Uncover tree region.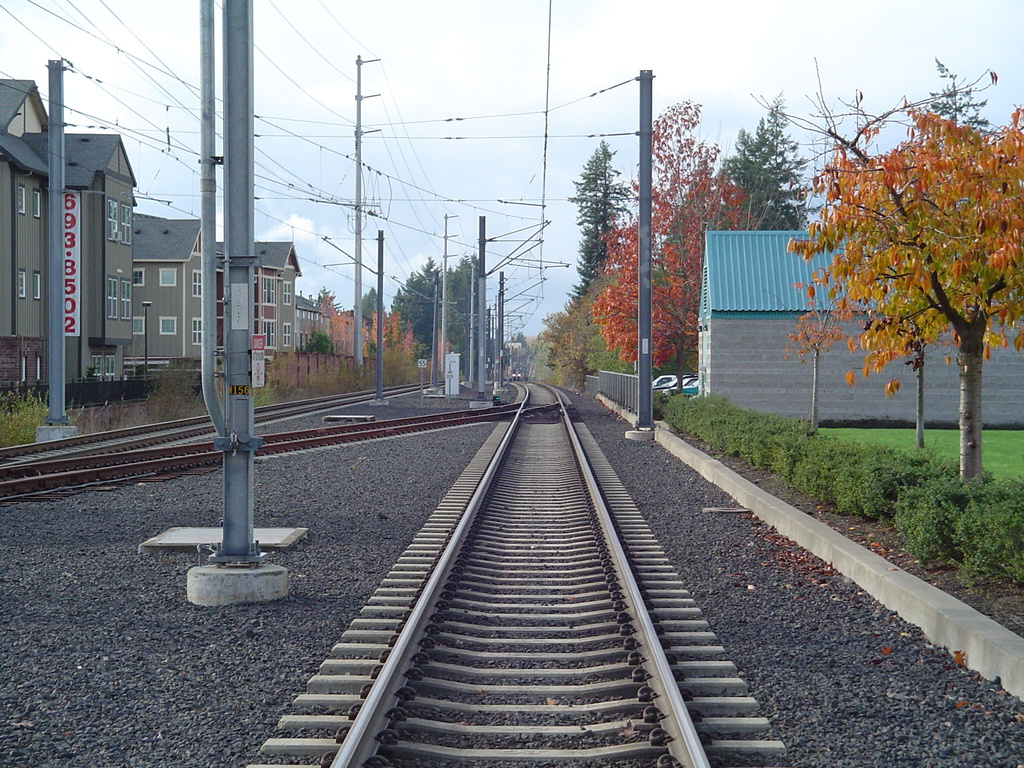
Uncovered: (788,66,1014,471).
